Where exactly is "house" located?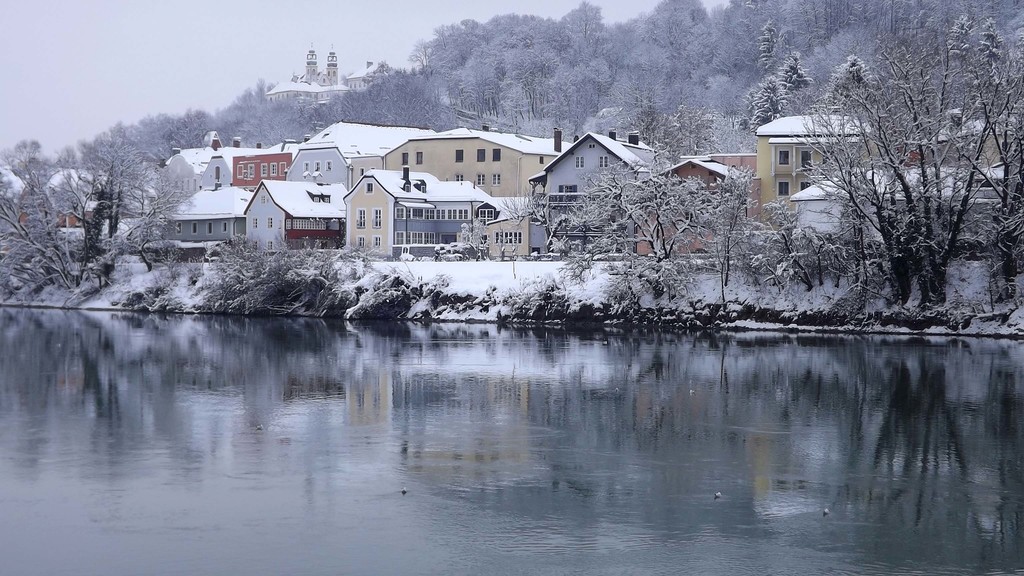
Its bounding box is [890, 94, 1020, 178].
